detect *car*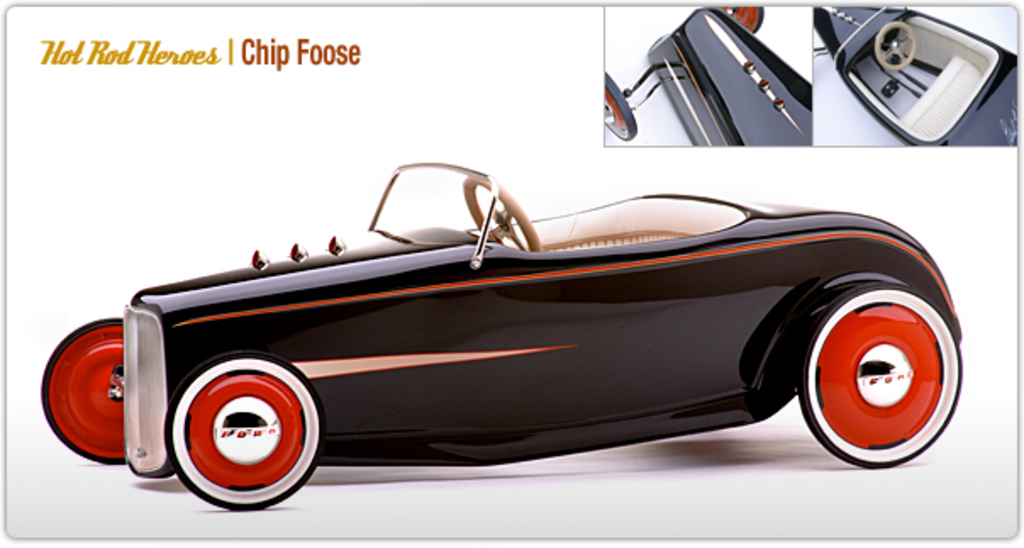
<bbox>41, 163, 970, 511</bbox>
